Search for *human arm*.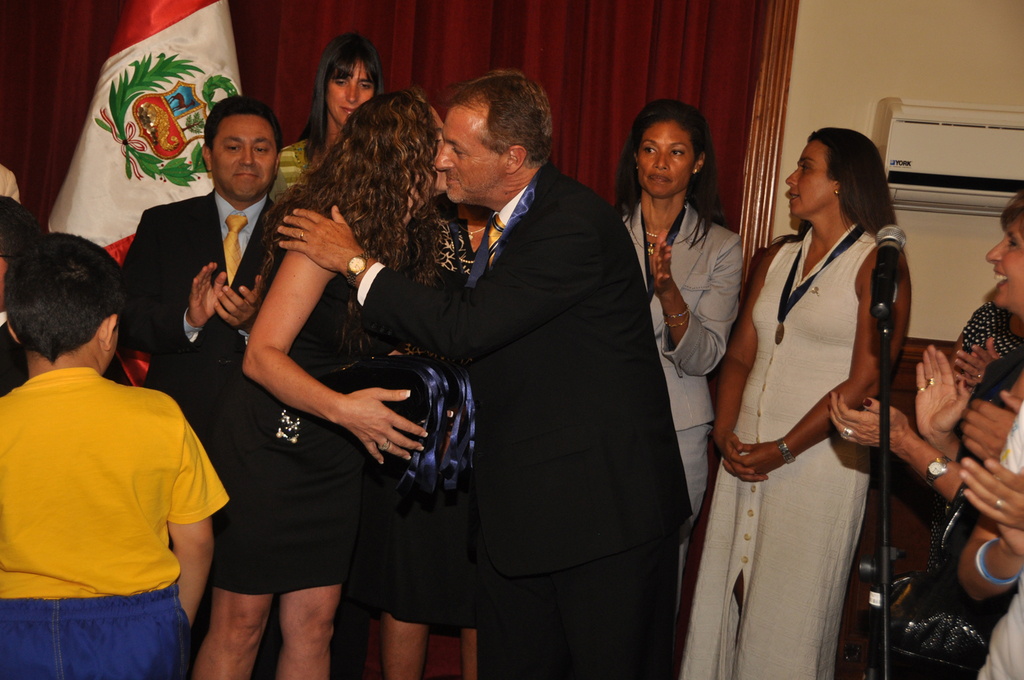
Found at 825:384:985:506.
